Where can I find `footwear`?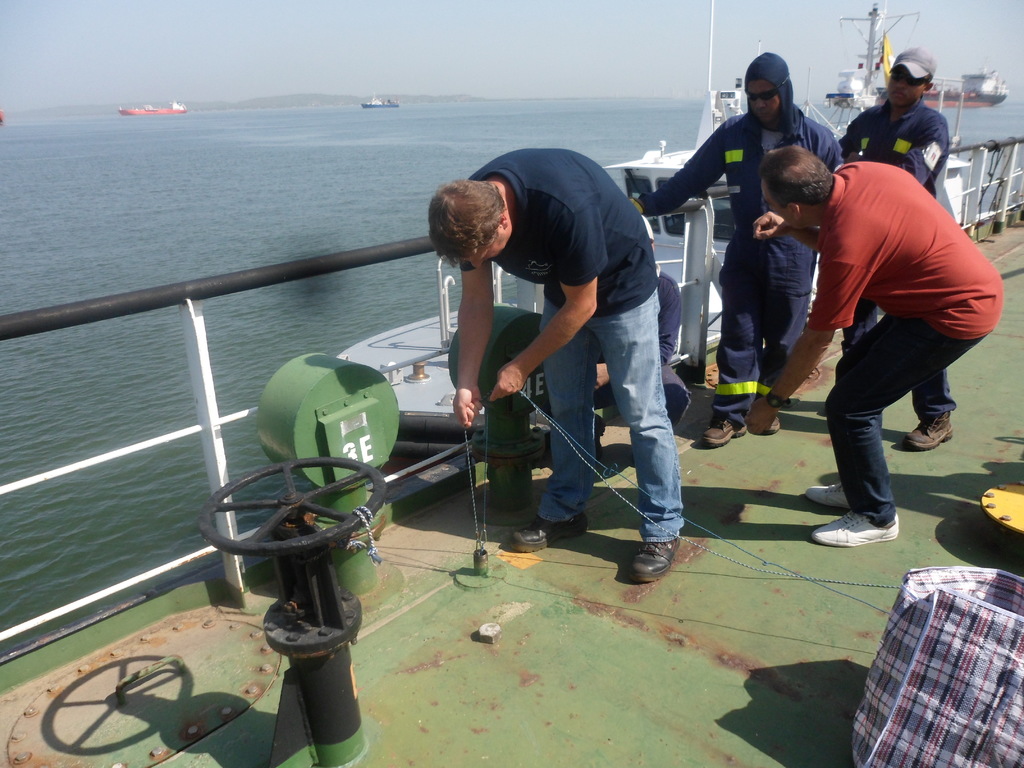
You can find it at (left=902, top=410, right=955, bottom=452).
